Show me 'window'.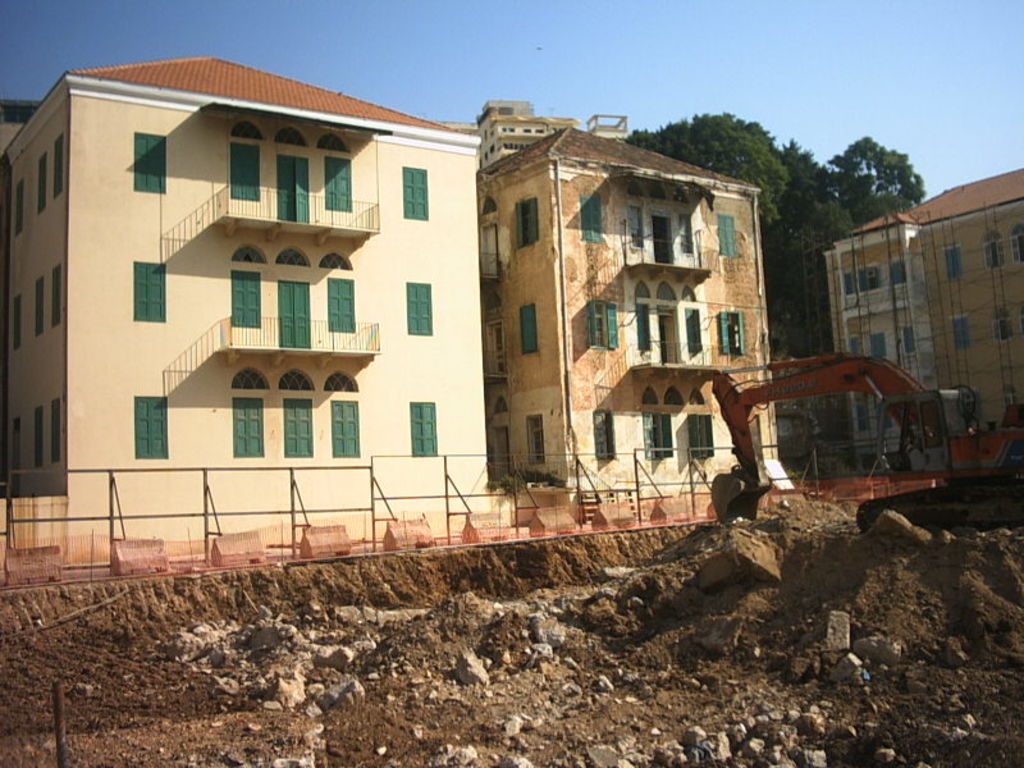
'window' is here: <box>129,394,172,458</box>.
